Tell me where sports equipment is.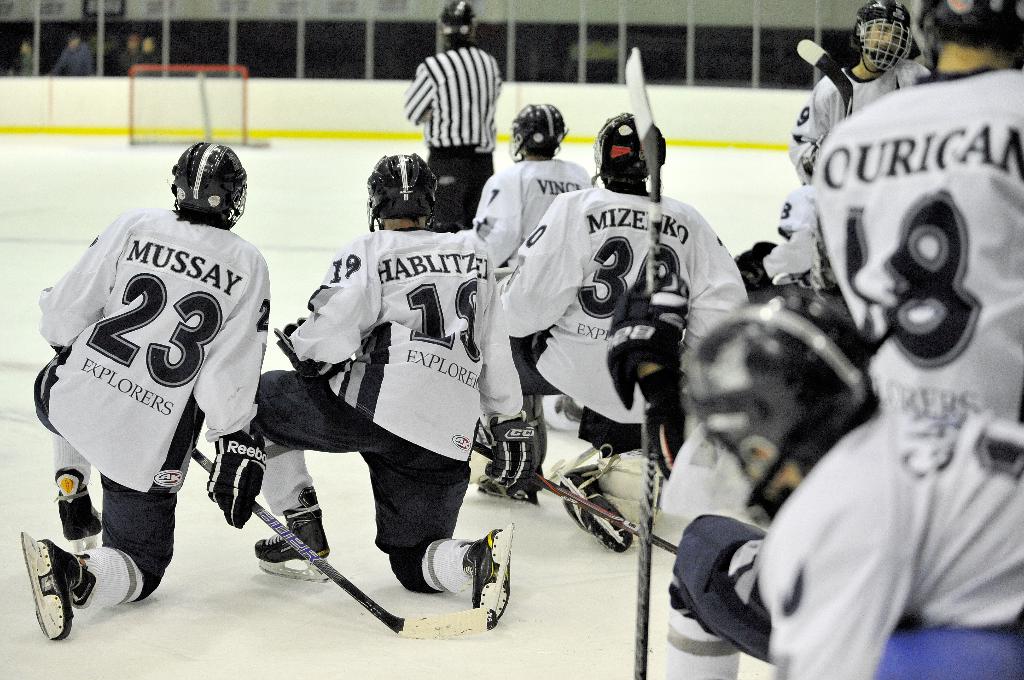
sports equipment is at <bbox>172, 143, 248, 232</bbox>.
